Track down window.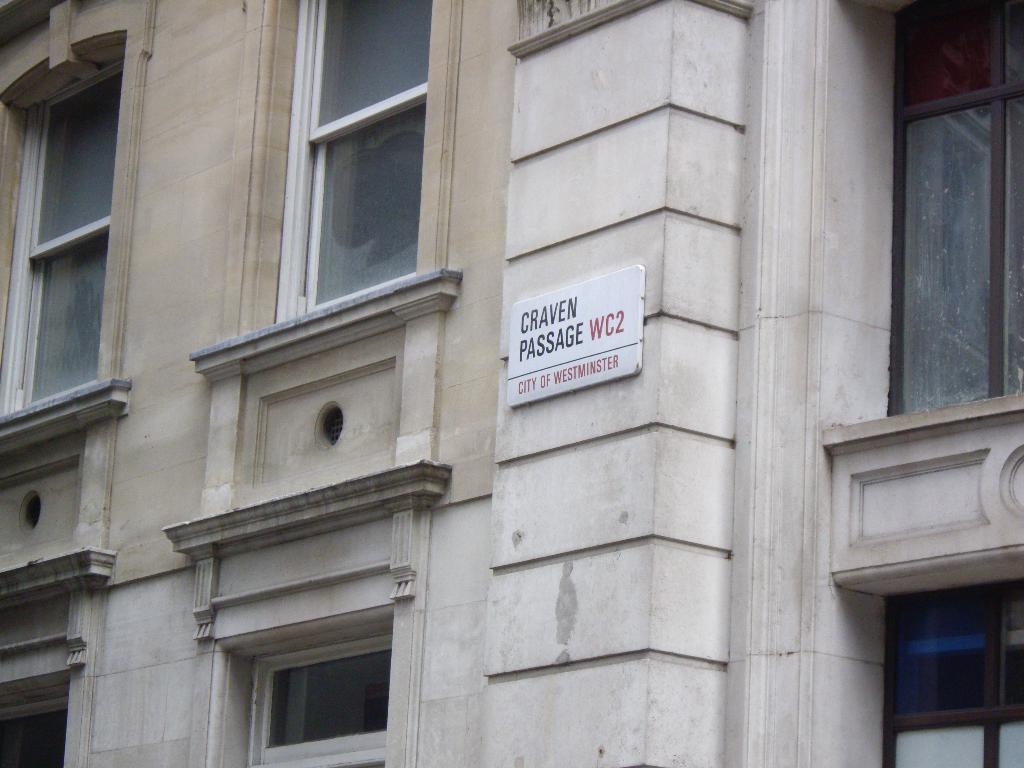
Tracked to [x1=241, y1=627, x2=392, y2=767].
